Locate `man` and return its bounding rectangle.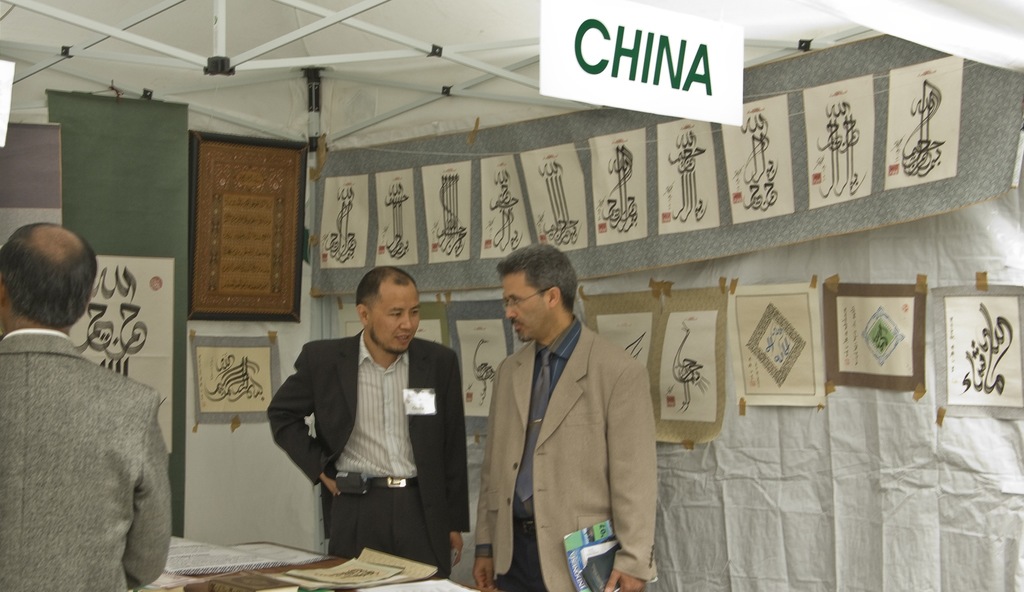
{"x1": 266, "y1": 269, "x2": 467, "y2": 559}.
